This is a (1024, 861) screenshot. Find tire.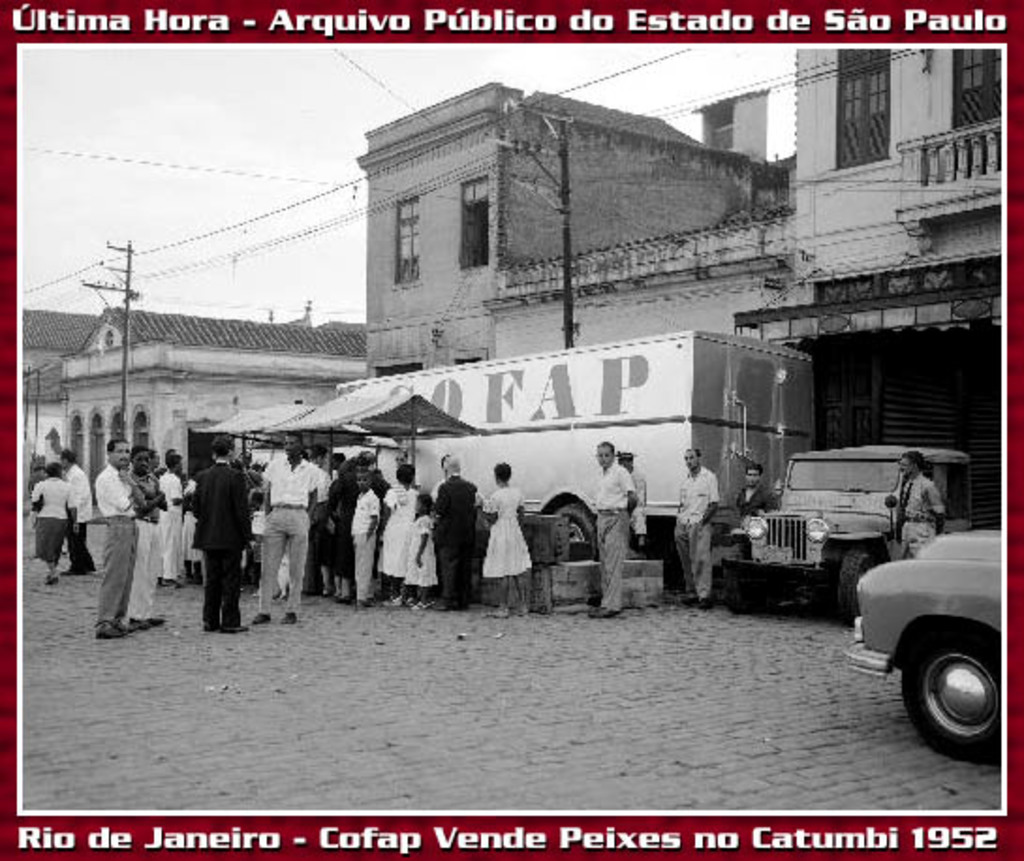
Bounding box: x1=829 y1=549 x2=862 y2=615.
